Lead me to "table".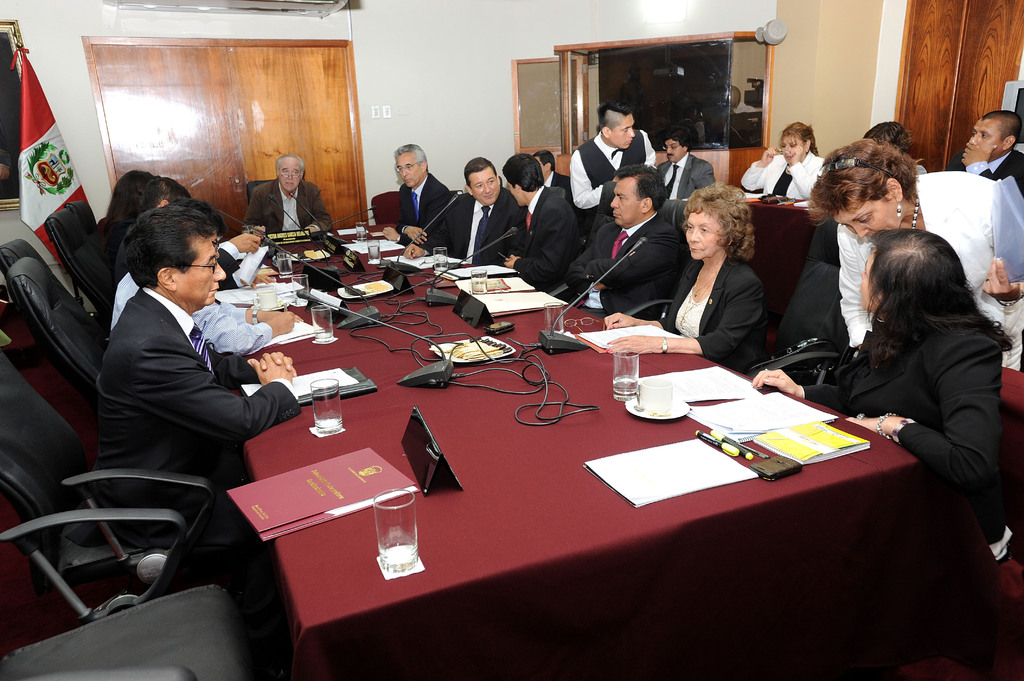
Lead to detection(219, 218, 932, 680).
